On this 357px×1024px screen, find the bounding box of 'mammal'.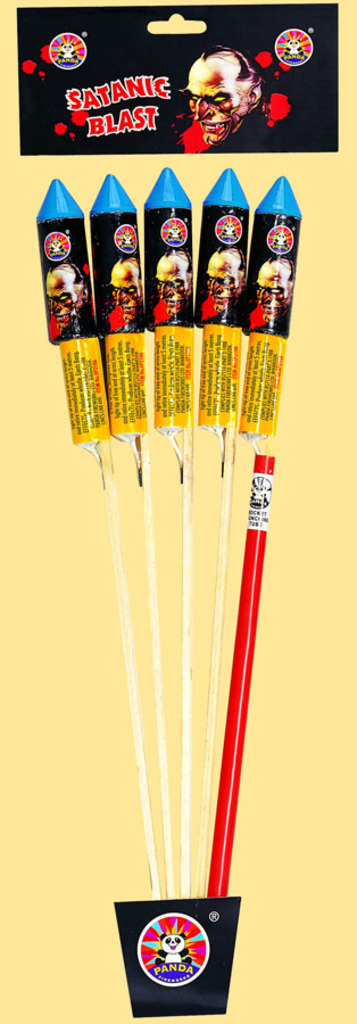
Bounding box: left=217, top=220, right=235, bottom=238.
